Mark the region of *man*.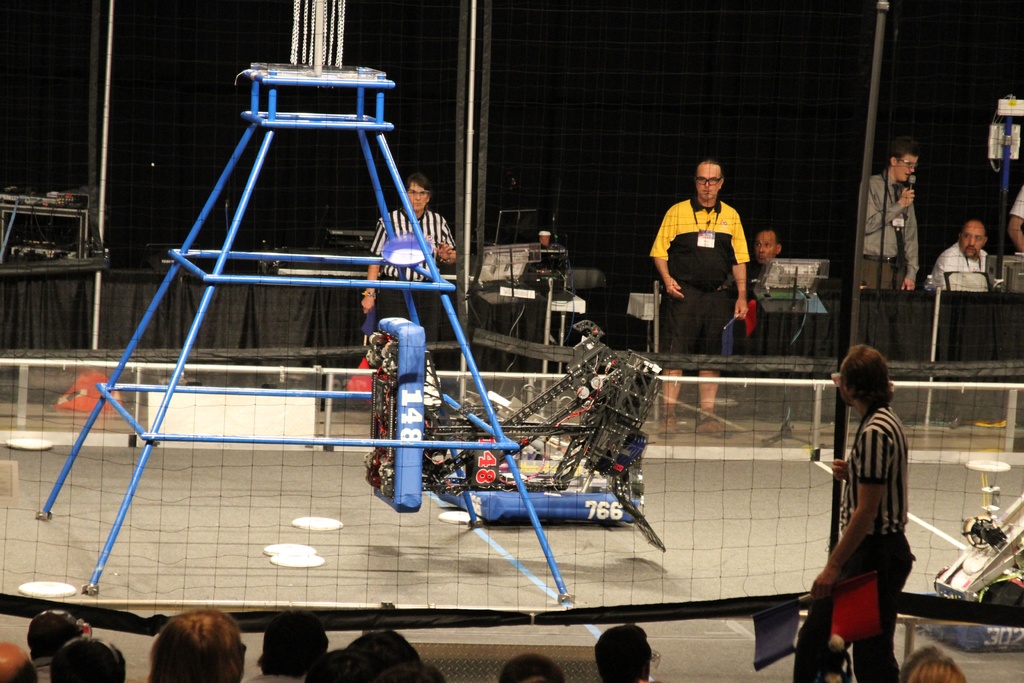
Region: 794,344,919,682.
